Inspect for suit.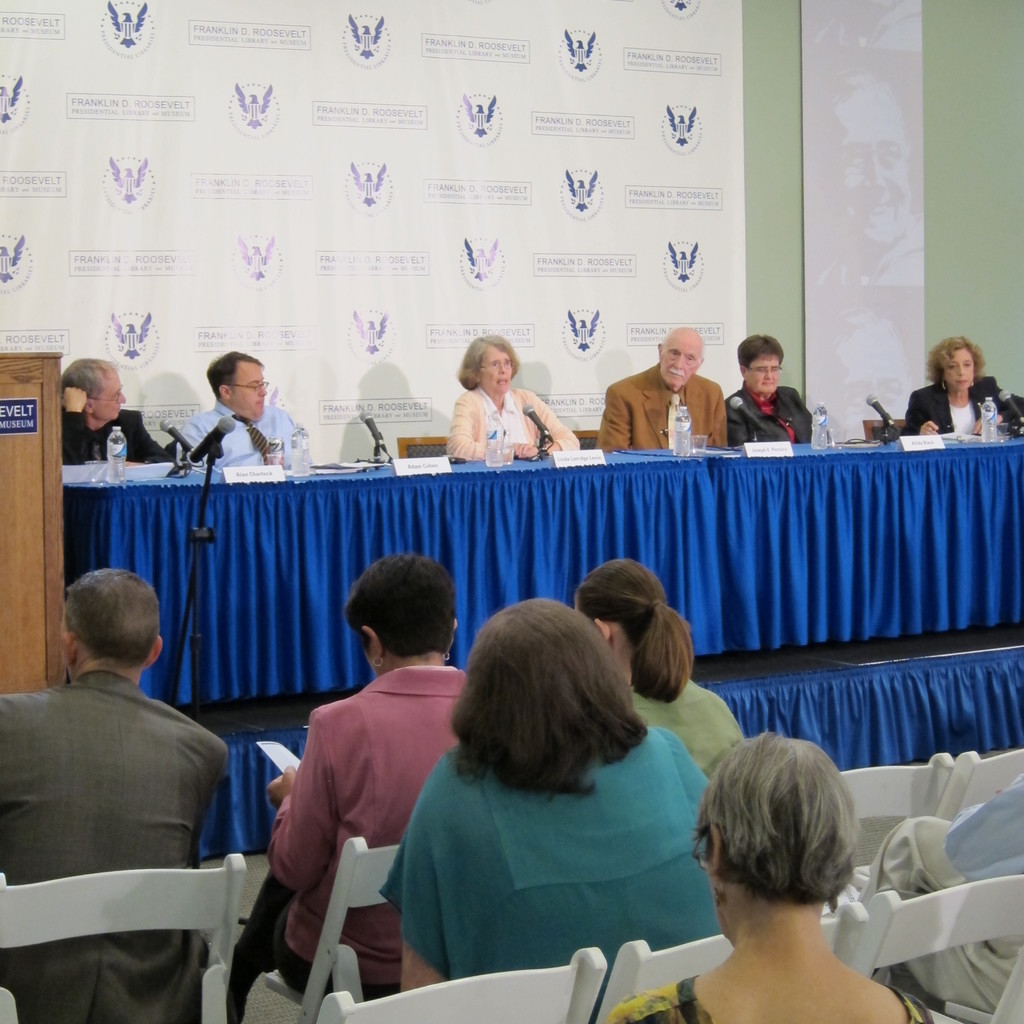
Inspection: (left=728, top=383, right=813, bottom=449).
